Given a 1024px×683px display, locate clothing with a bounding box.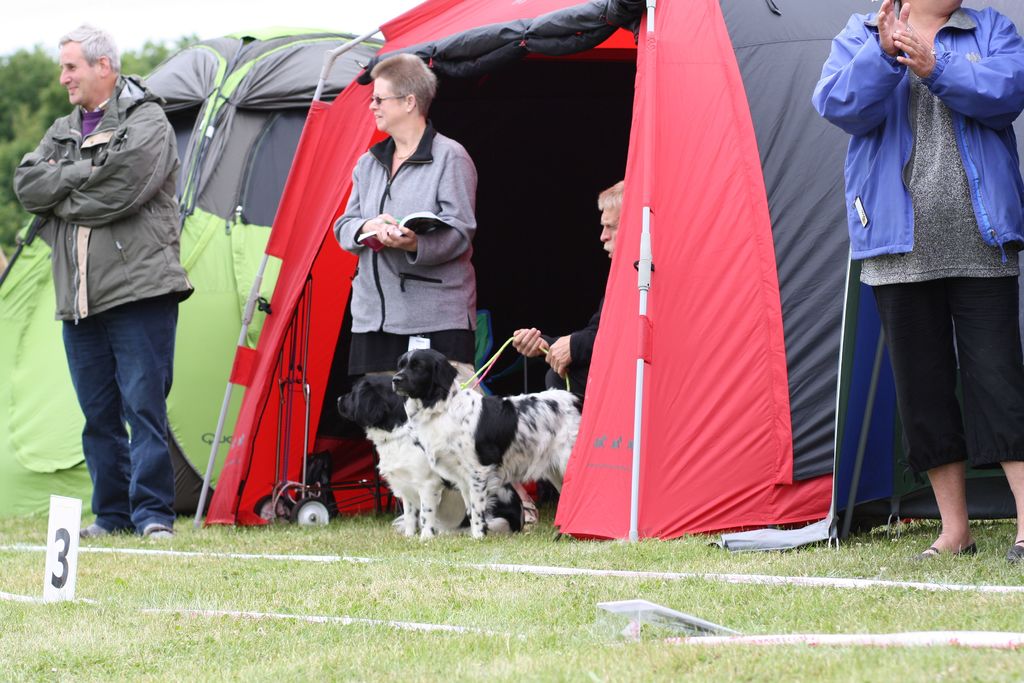
Located: {"x1": 17, "y1": 81, "x2": 195, "y2": 320}.
